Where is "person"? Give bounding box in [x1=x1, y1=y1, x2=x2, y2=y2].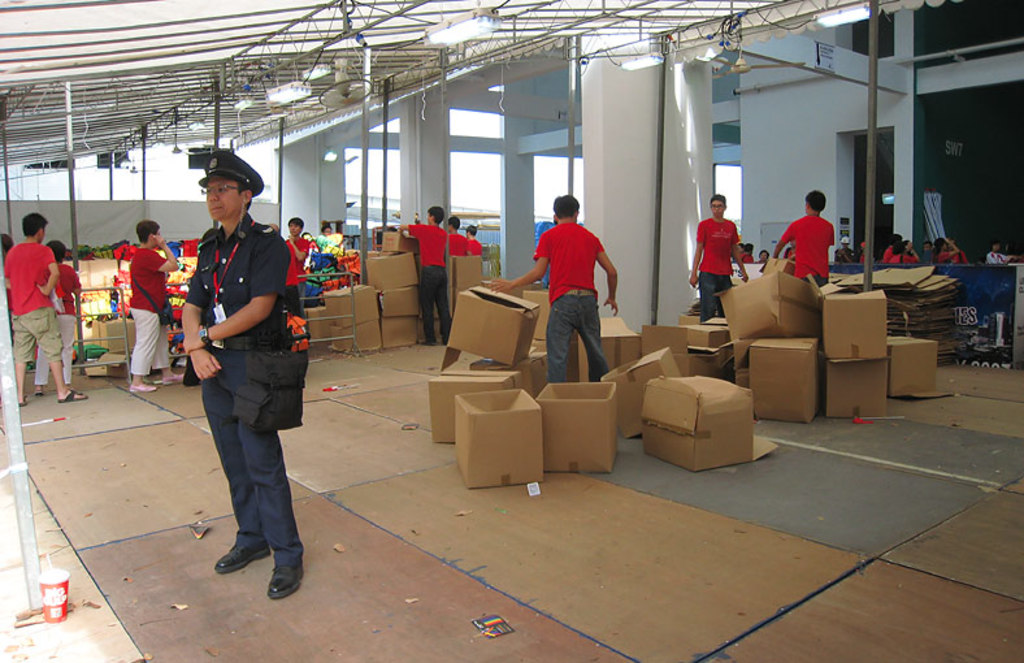
[x1=499, y1=194, x2=616, y2=386].
